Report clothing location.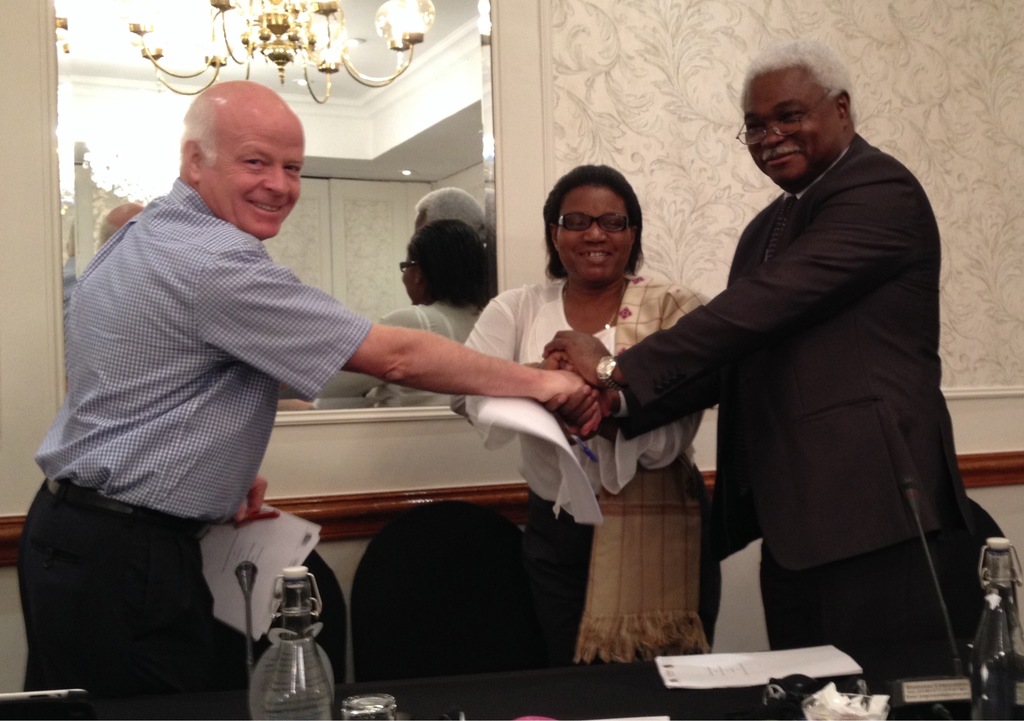
Report: [449,273,708,663].
